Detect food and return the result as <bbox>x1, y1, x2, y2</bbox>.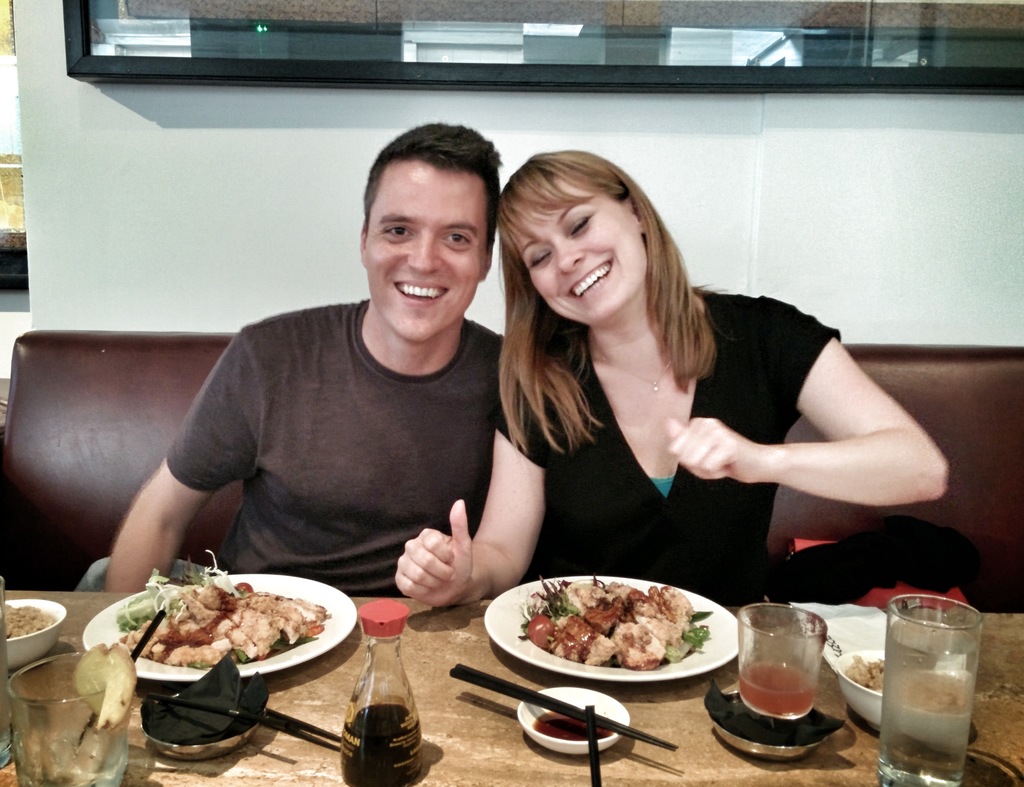
<bbox>840, 649, 886, 696</bbox>.
